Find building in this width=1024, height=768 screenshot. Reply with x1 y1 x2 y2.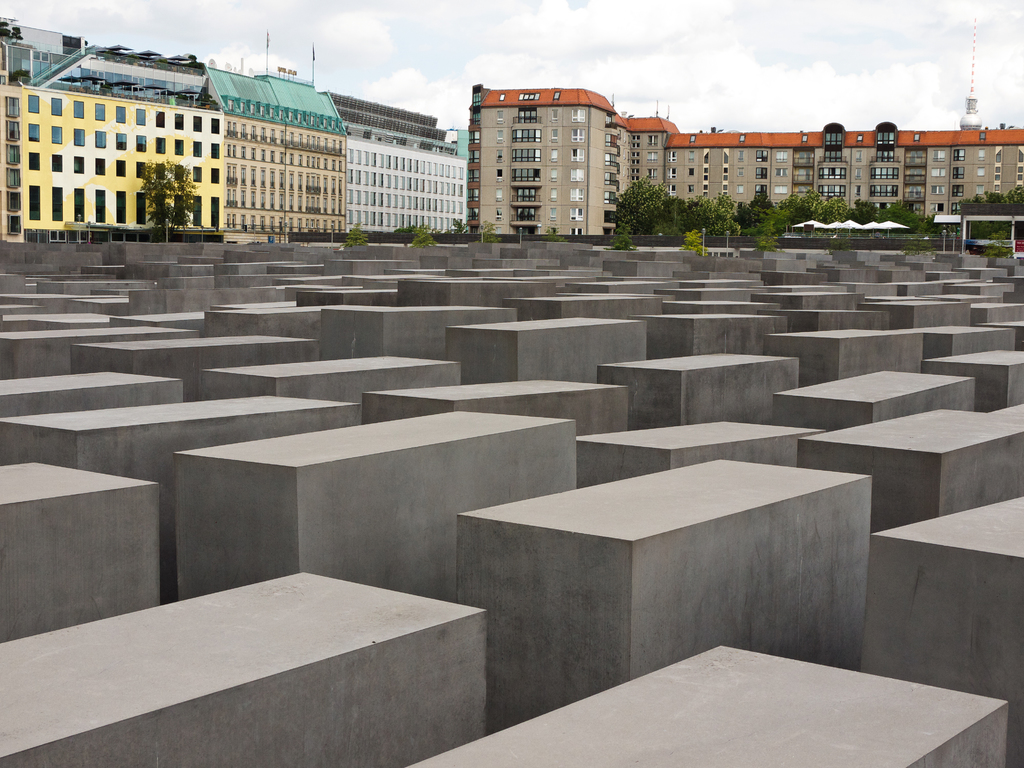
3 20 228 241.
